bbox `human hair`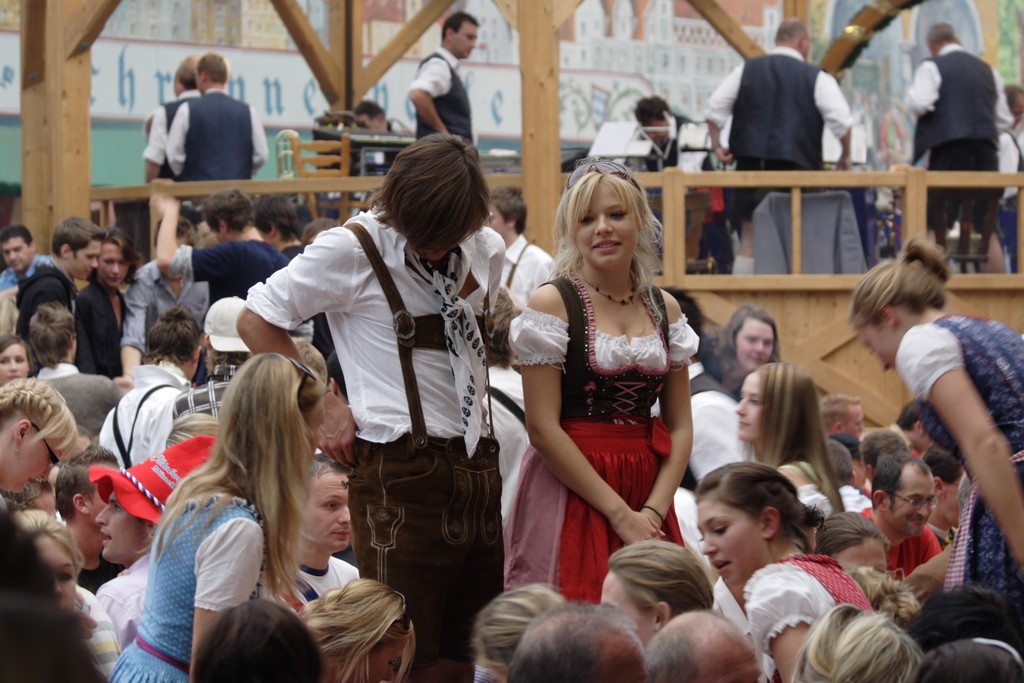
Rect(869, 452, 940, 514)
